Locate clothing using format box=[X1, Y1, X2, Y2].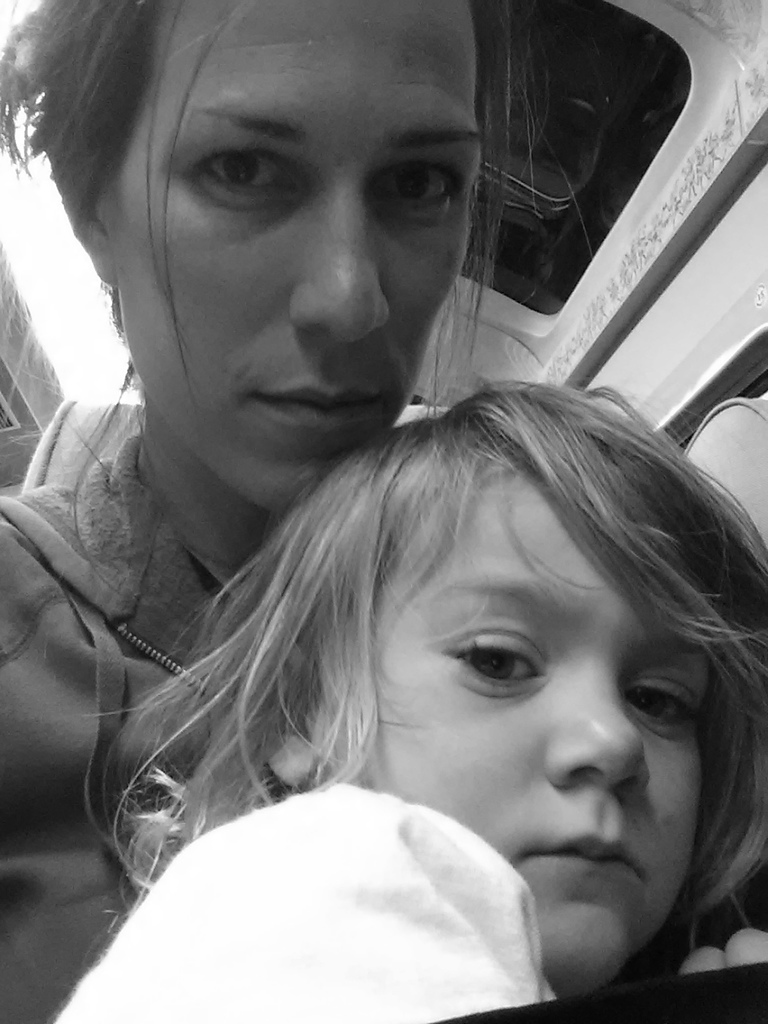
box=[0, 446, 274, 1023].
